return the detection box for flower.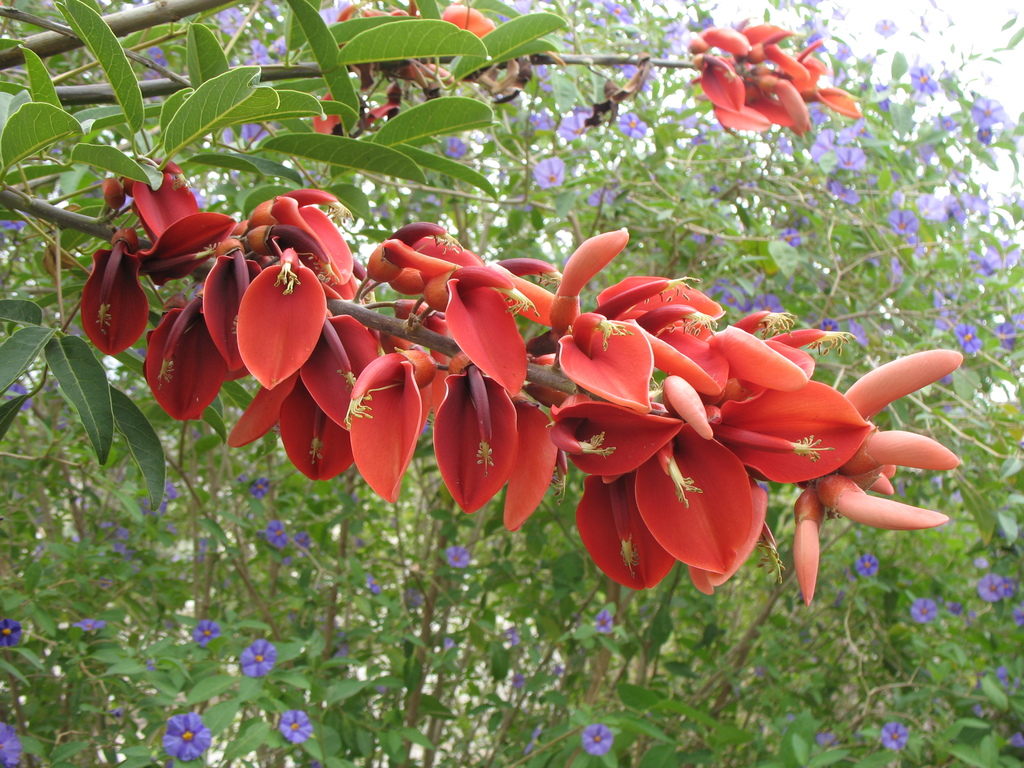
rect(876, 721, 902, 750).
